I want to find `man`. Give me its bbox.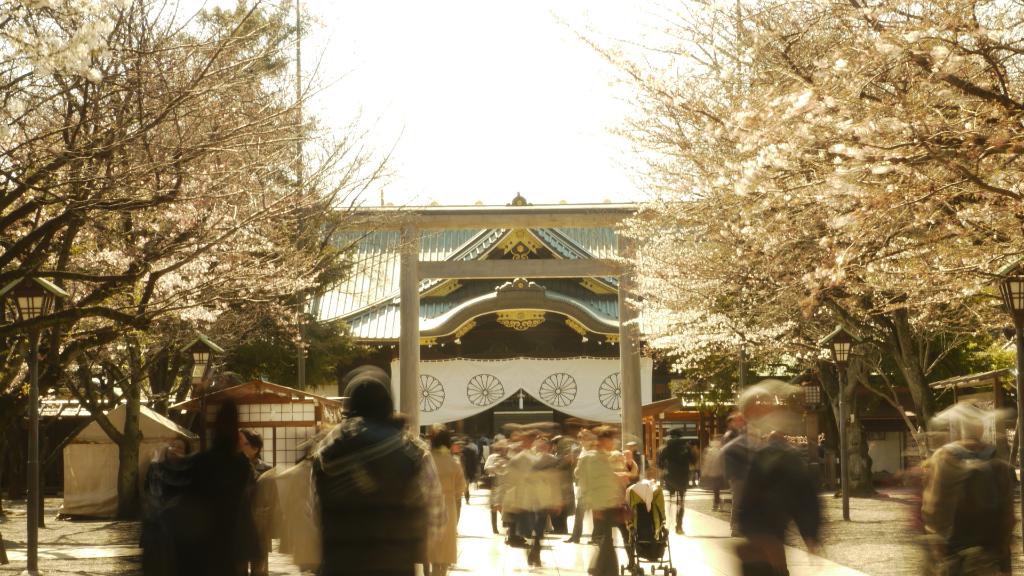
583, 424, 621, 575.
